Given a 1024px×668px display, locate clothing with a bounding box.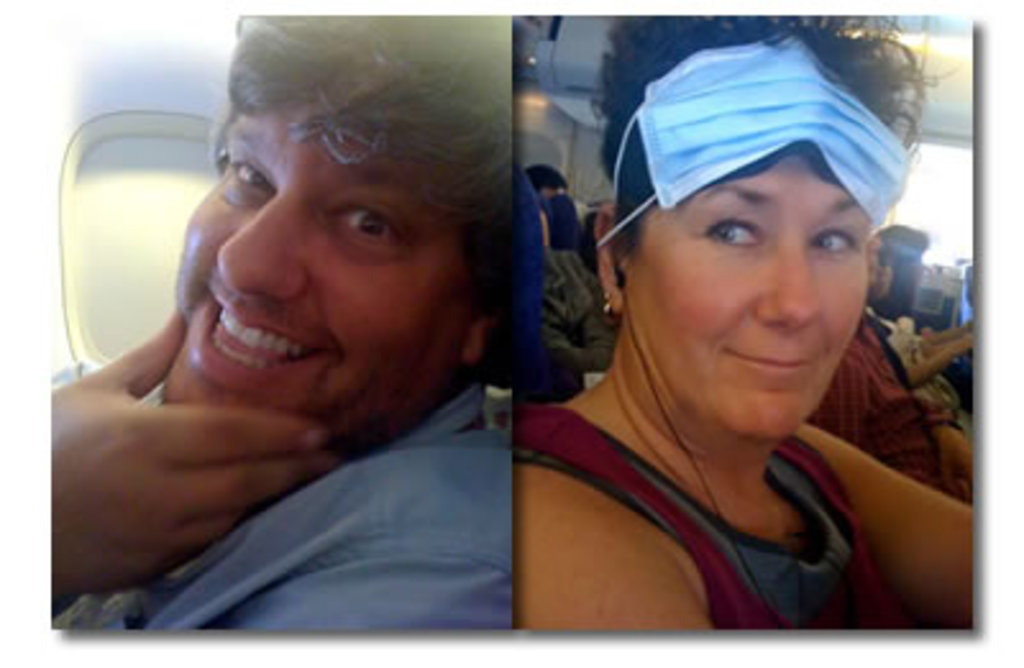
Located: l=97, t=381, r=512, b=635.
